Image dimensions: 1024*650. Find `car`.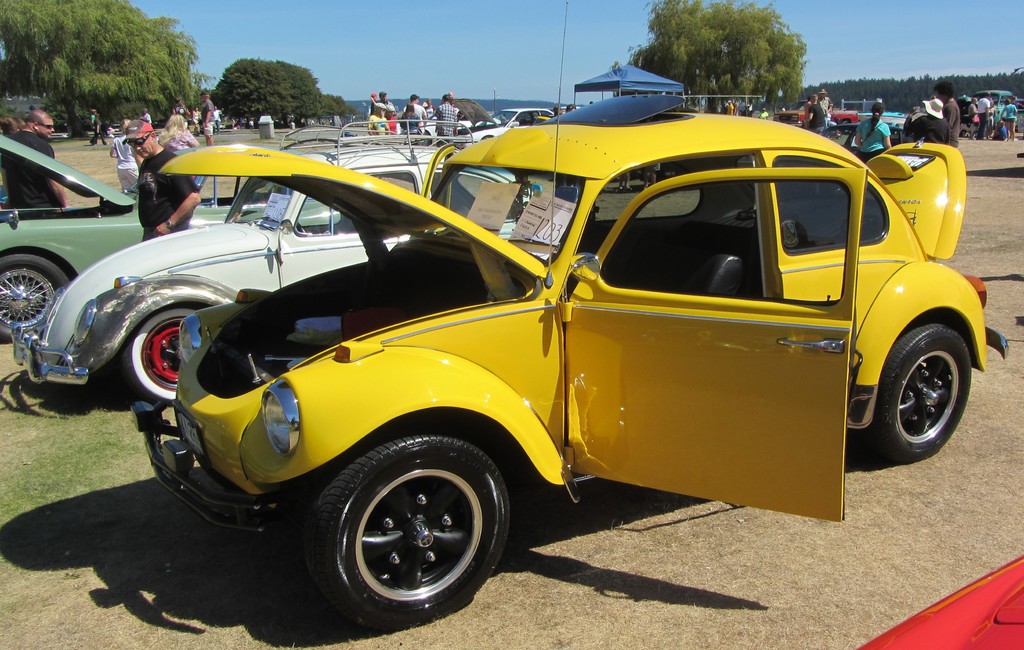
x1=132 y1=90 x2=1007 y2=644.
